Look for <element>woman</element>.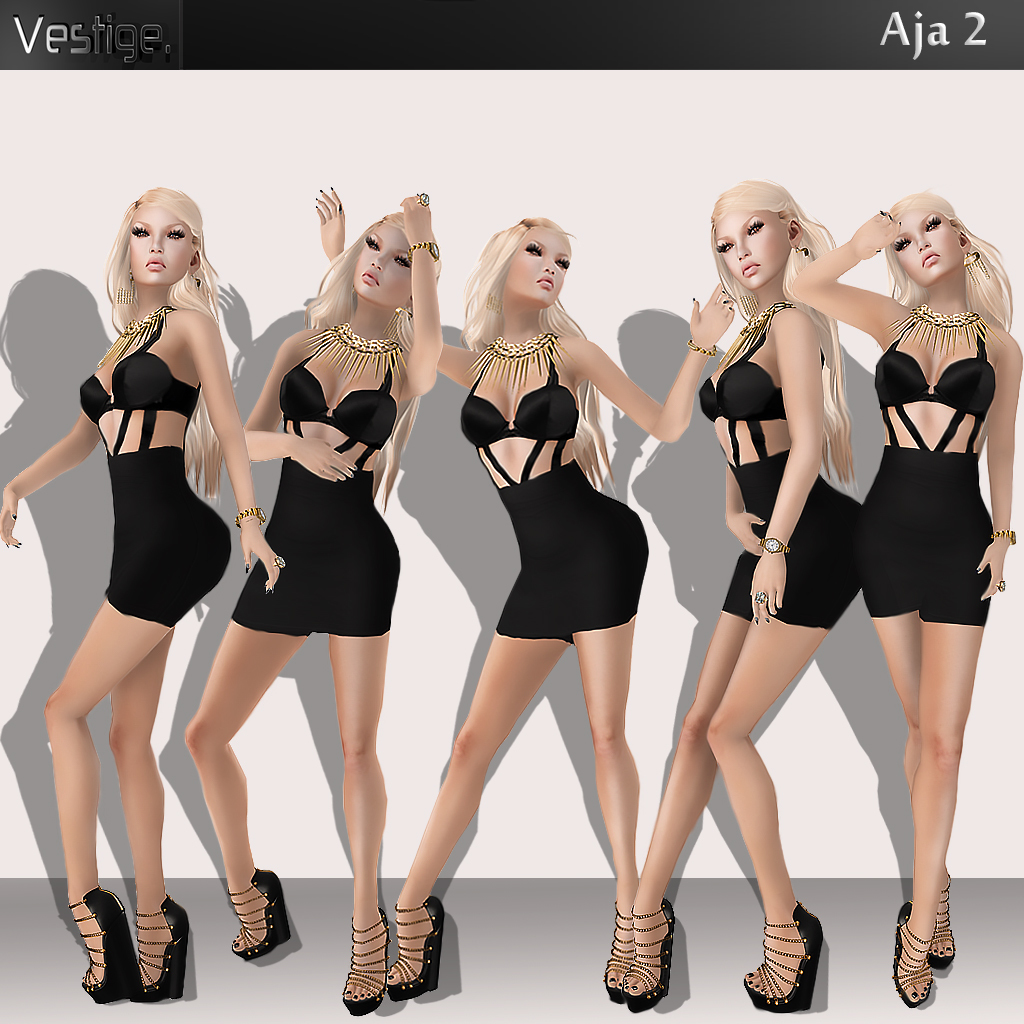
Found: <box>183,185,444,1017</box>.
